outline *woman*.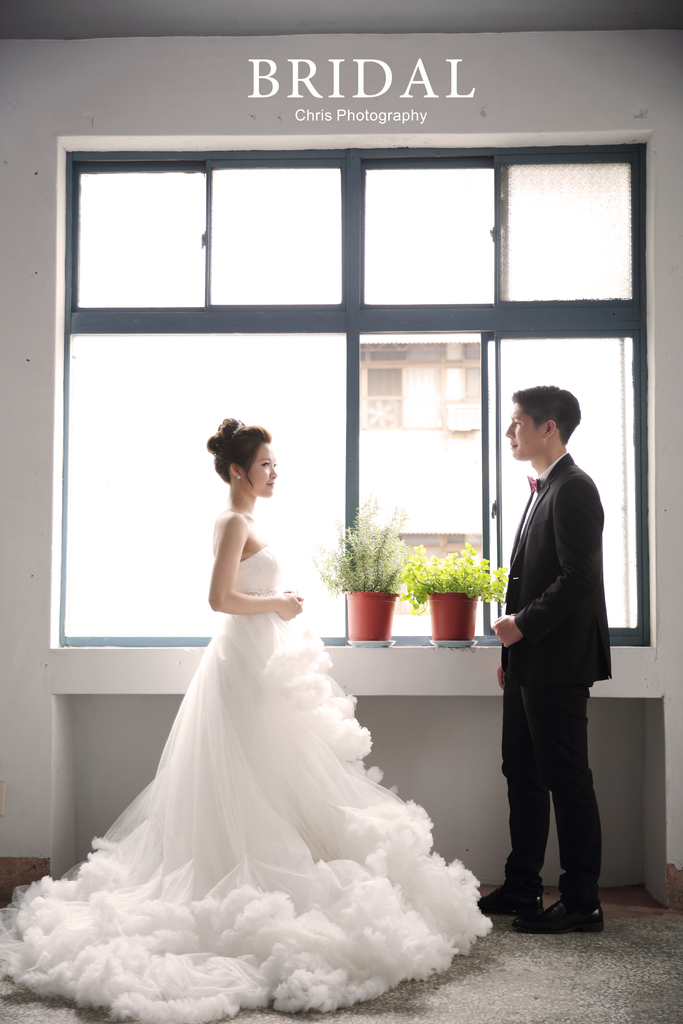
Outline: bbox(44, 408, 474, 993).
